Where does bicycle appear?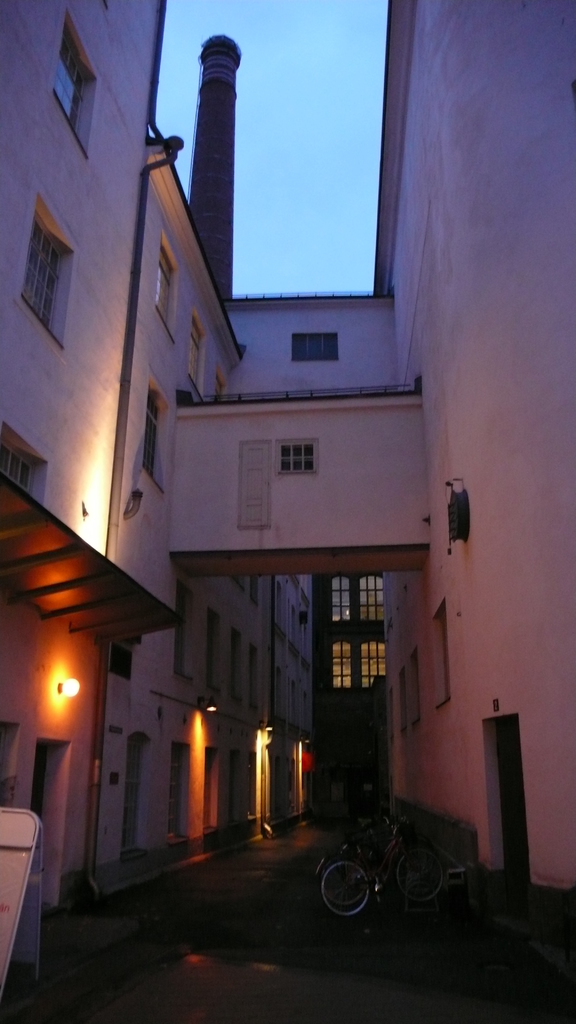
Appears at <bbox>317, 815, 436, 909</bbox>.
